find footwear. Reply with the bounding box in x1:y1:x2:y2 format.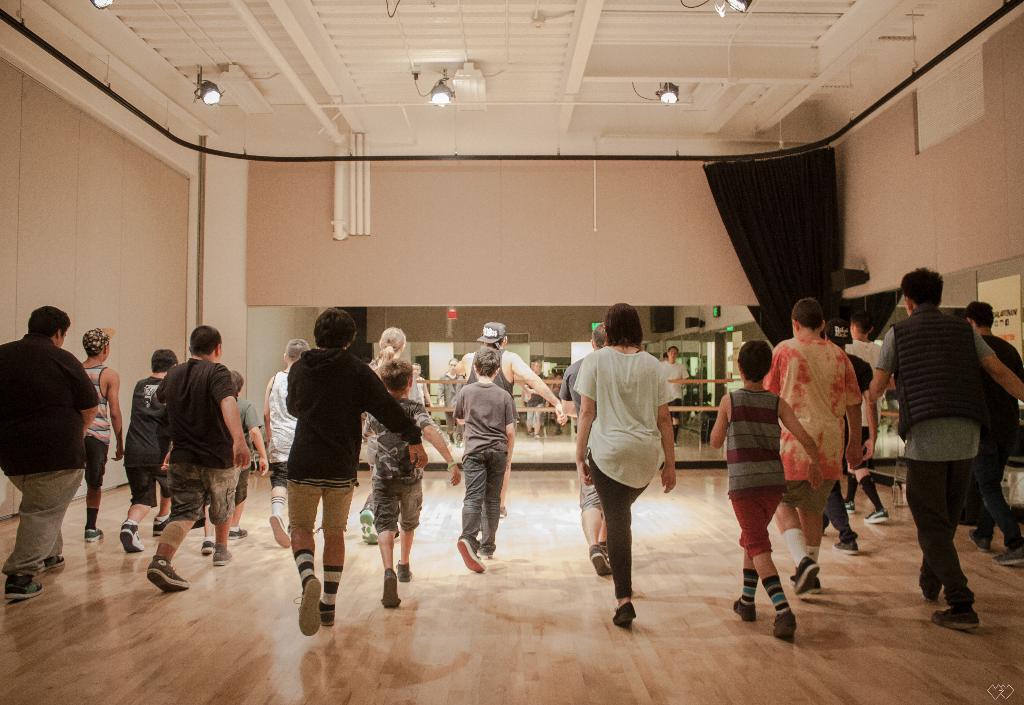
319:597:337:626.
